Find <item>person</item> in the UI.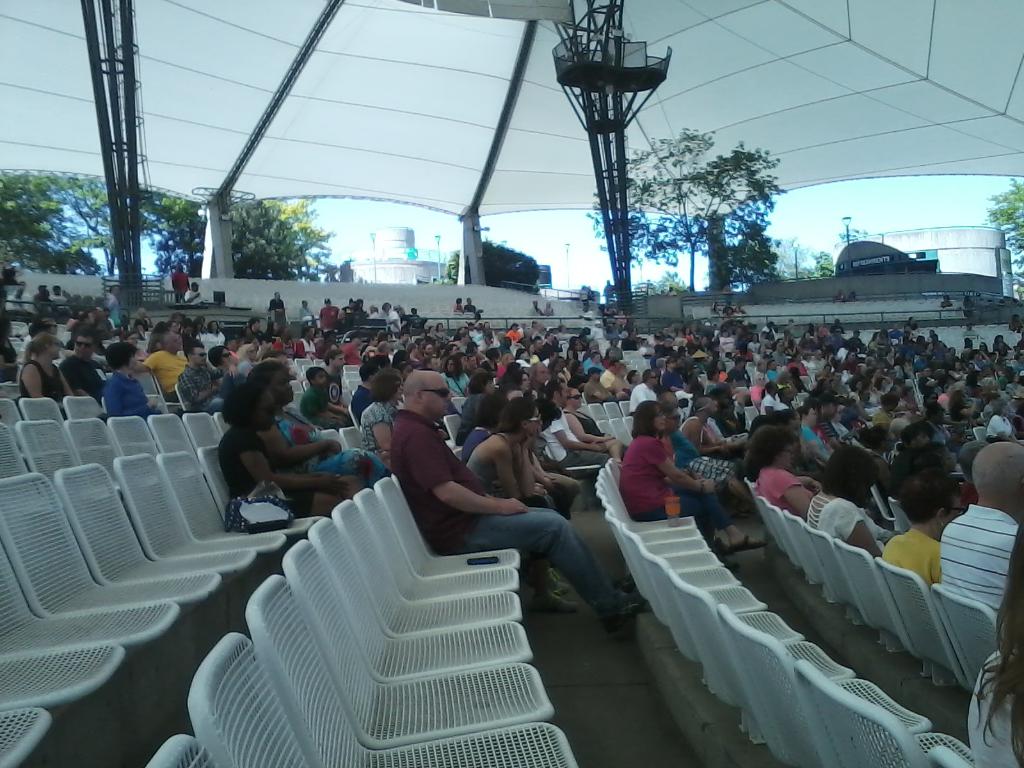
UI element at (left=528, top=291, right=544, bottom=314).
